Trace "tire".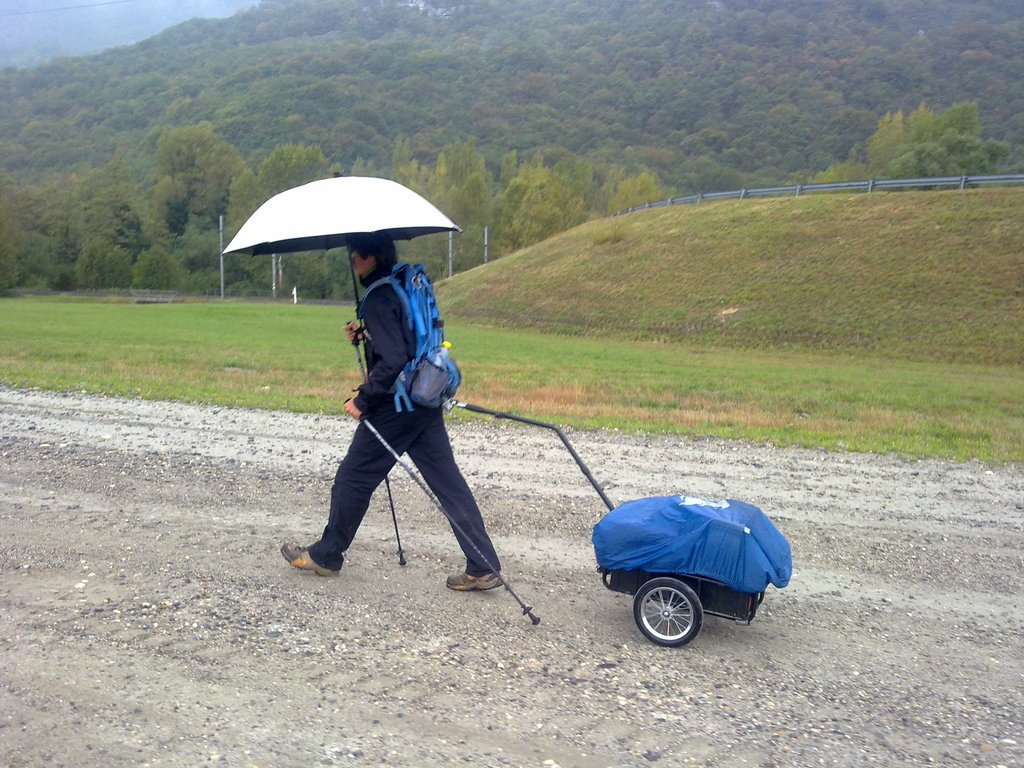
Traced to [632, 579, 714, 657].
